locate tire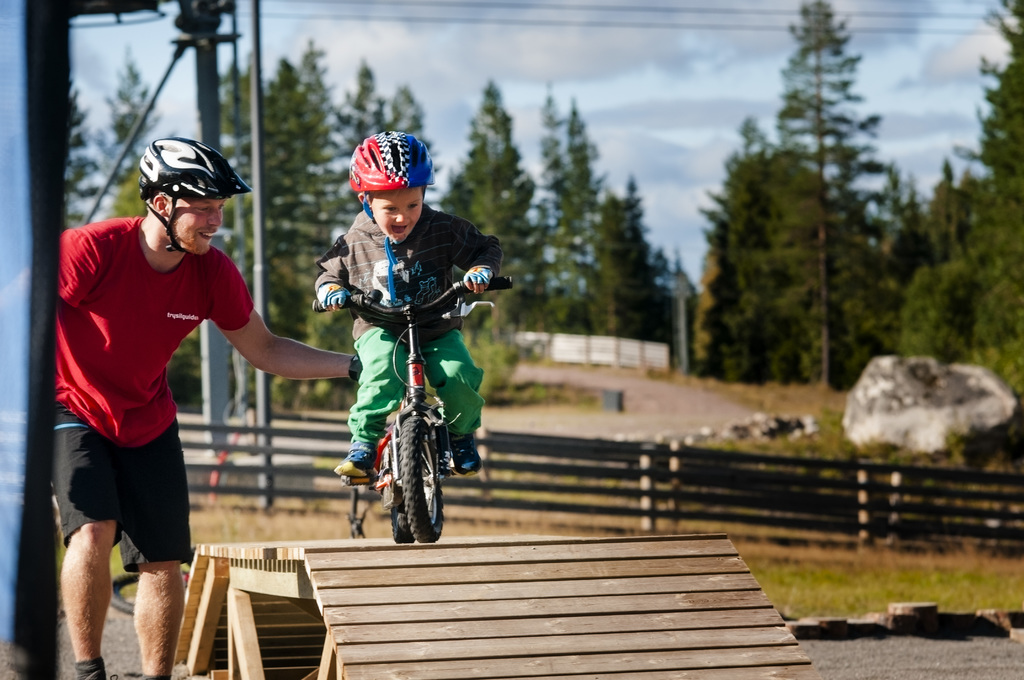
rect(397, 413, 452, 543)
